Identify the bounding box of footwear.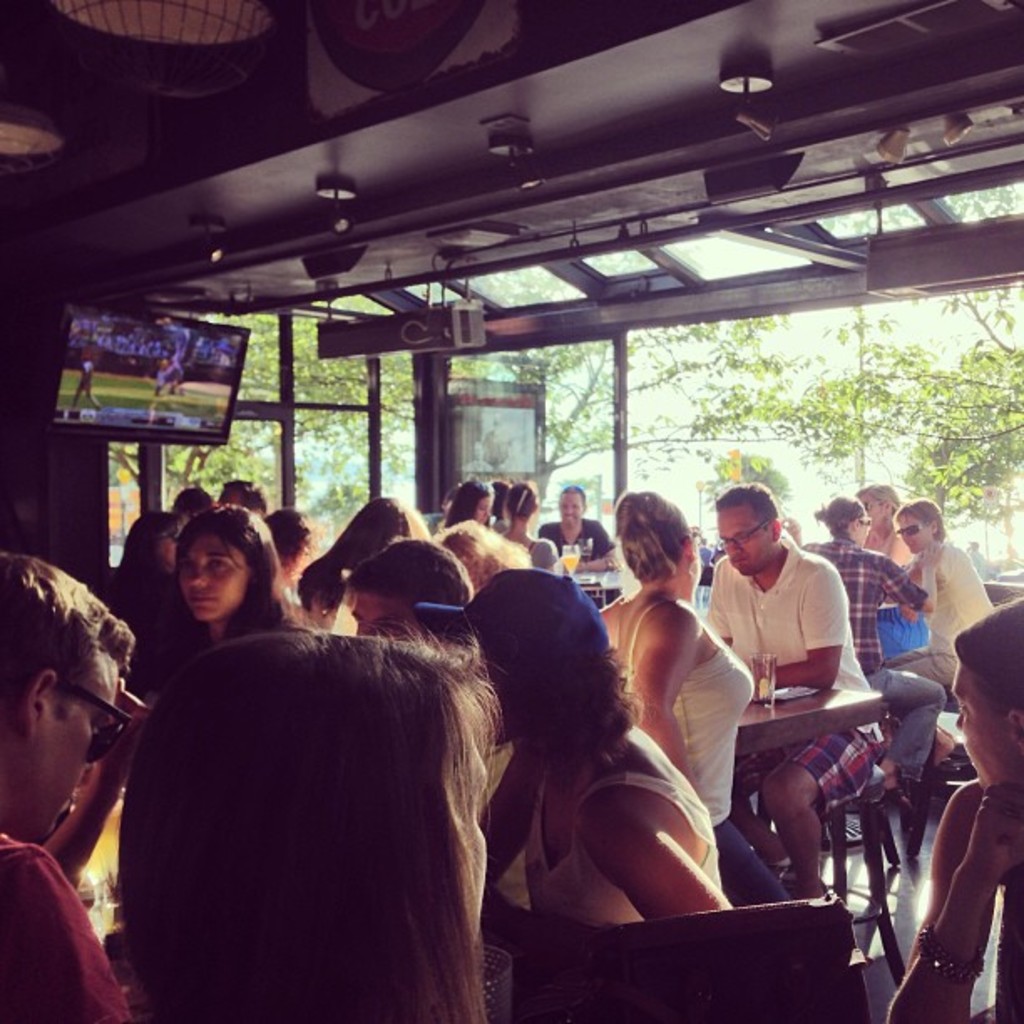
[x1=920, y1=756, x2=960, y2=786].
